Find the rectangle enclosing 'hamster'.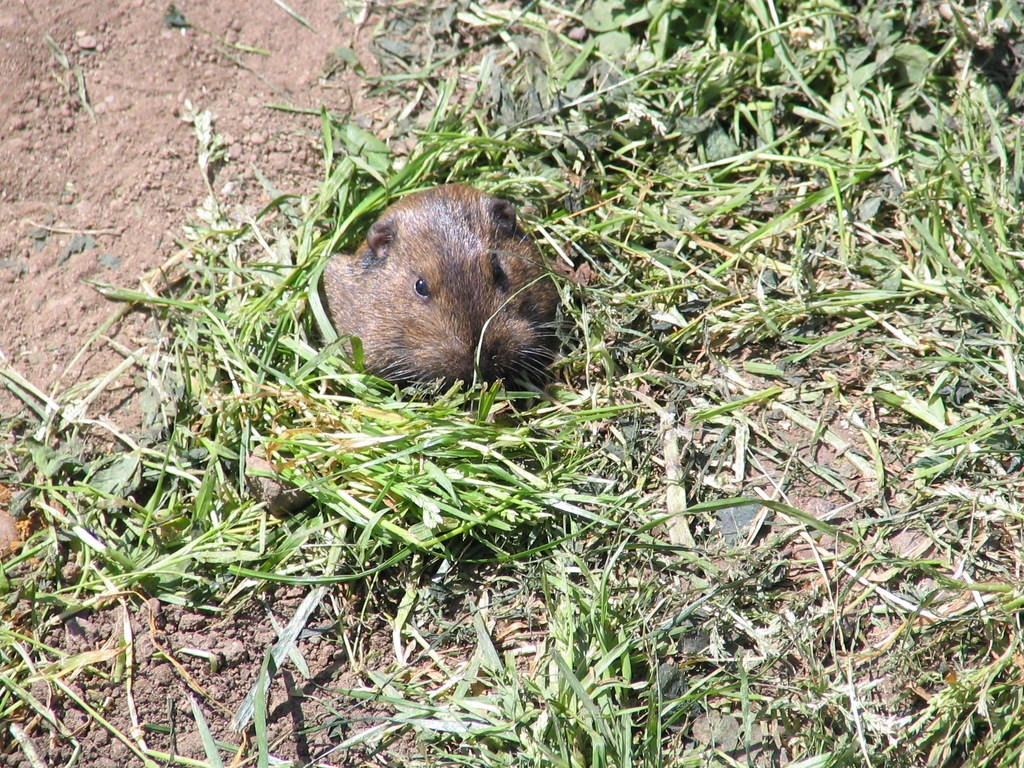
crop(321, 181, 579, 399).
